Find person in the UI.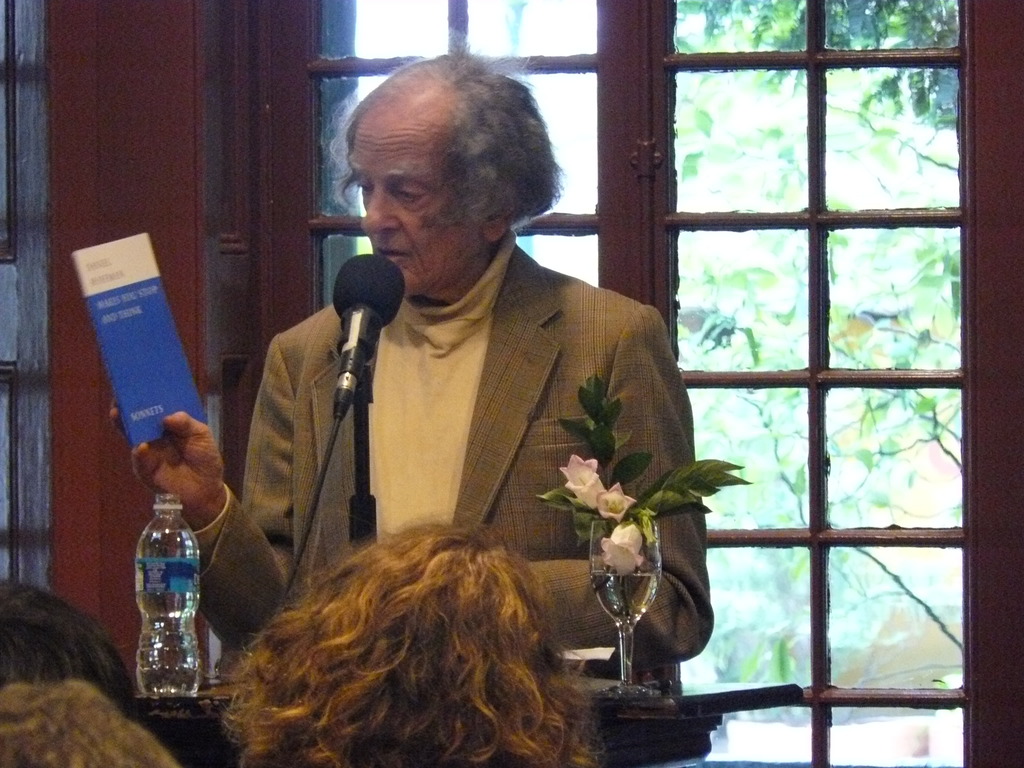
UI element at <box>109,44,714,699</box>.
